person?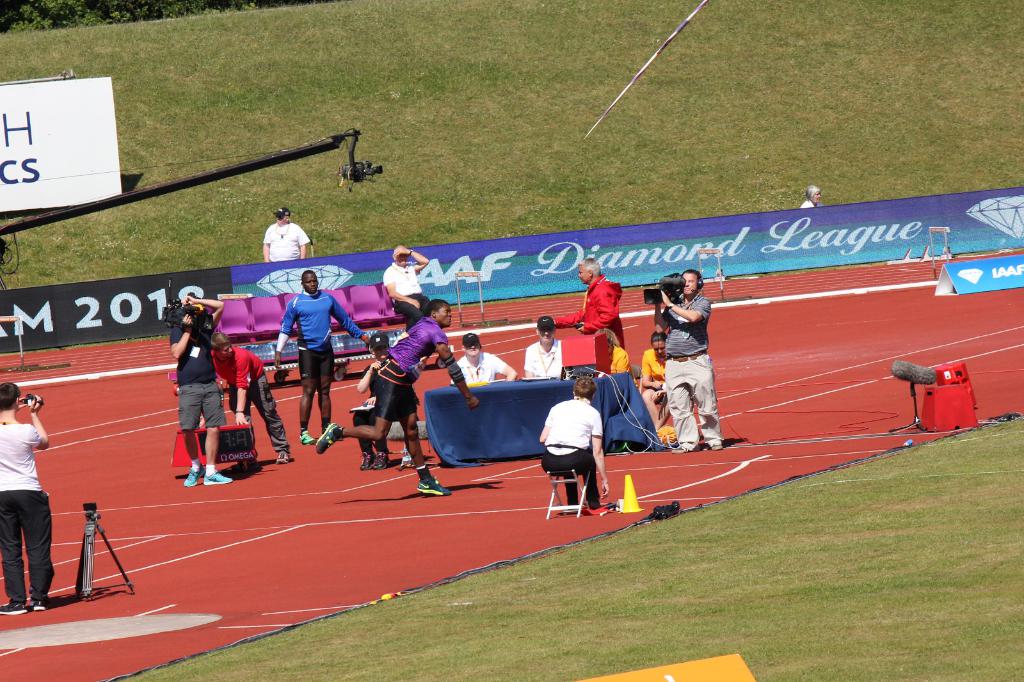
<region>0, 373, 58, 617</region>
